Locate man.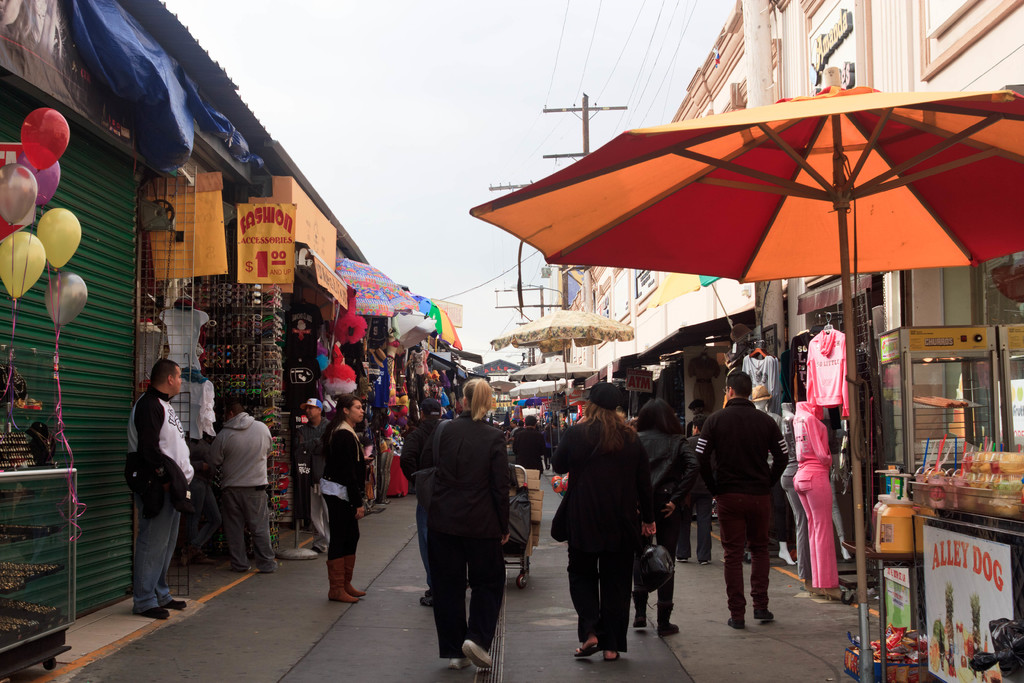
Bounding box: <bbox>404, 383, 525, 662</bbox>.
